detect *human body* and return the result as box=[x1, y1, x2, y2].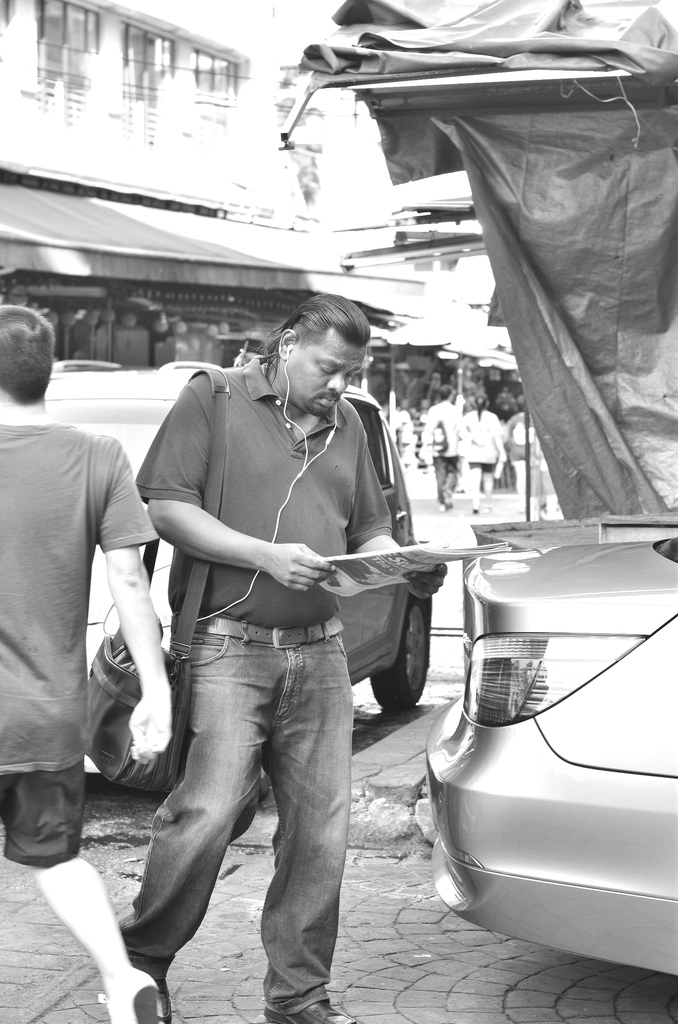
box=[466, 412, 504, 515].
